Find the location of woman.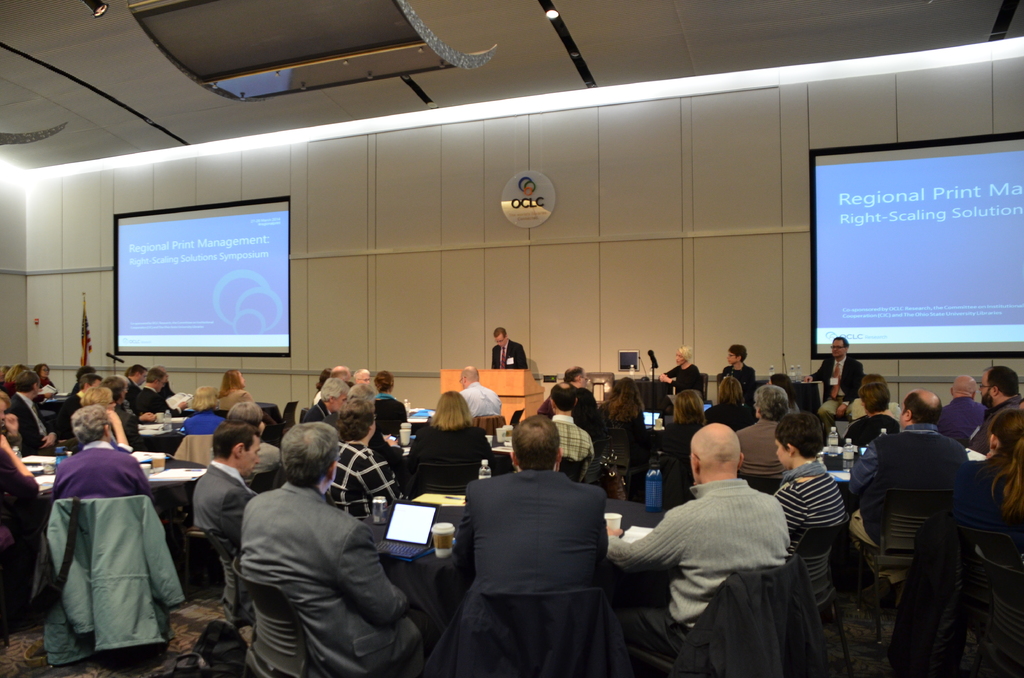
Location: [x1=31, y1=364, x2=54, y2=402].
